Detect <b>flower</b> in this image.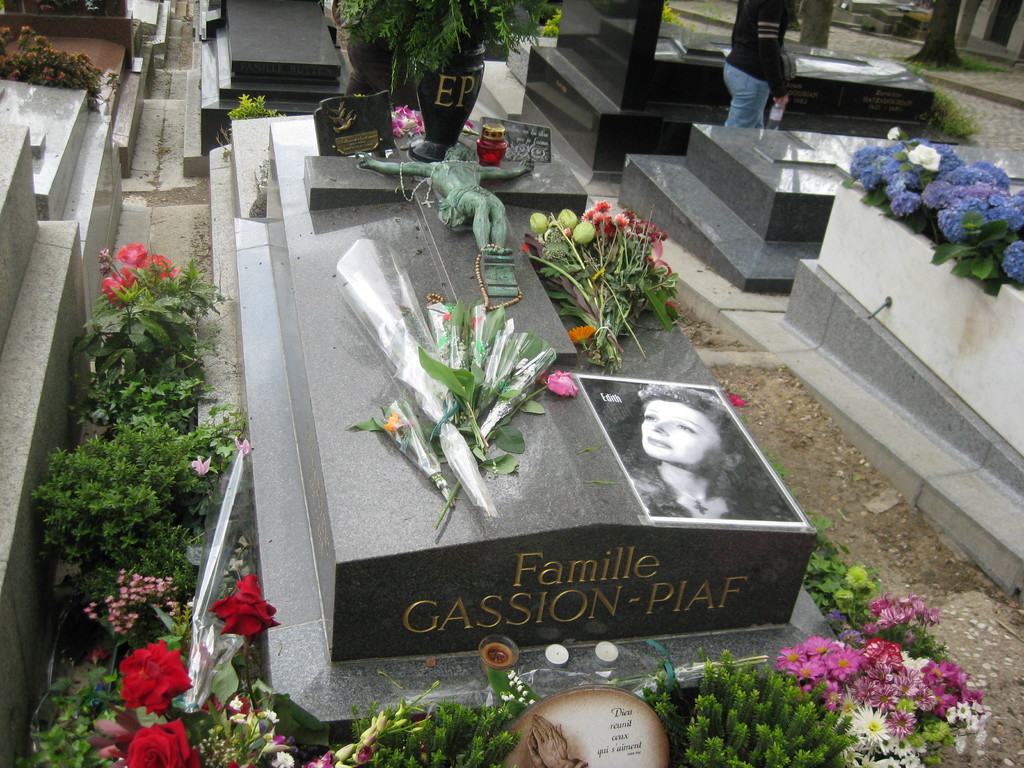
Detection: x1=97 y1=247 x2=111 y2=267.
